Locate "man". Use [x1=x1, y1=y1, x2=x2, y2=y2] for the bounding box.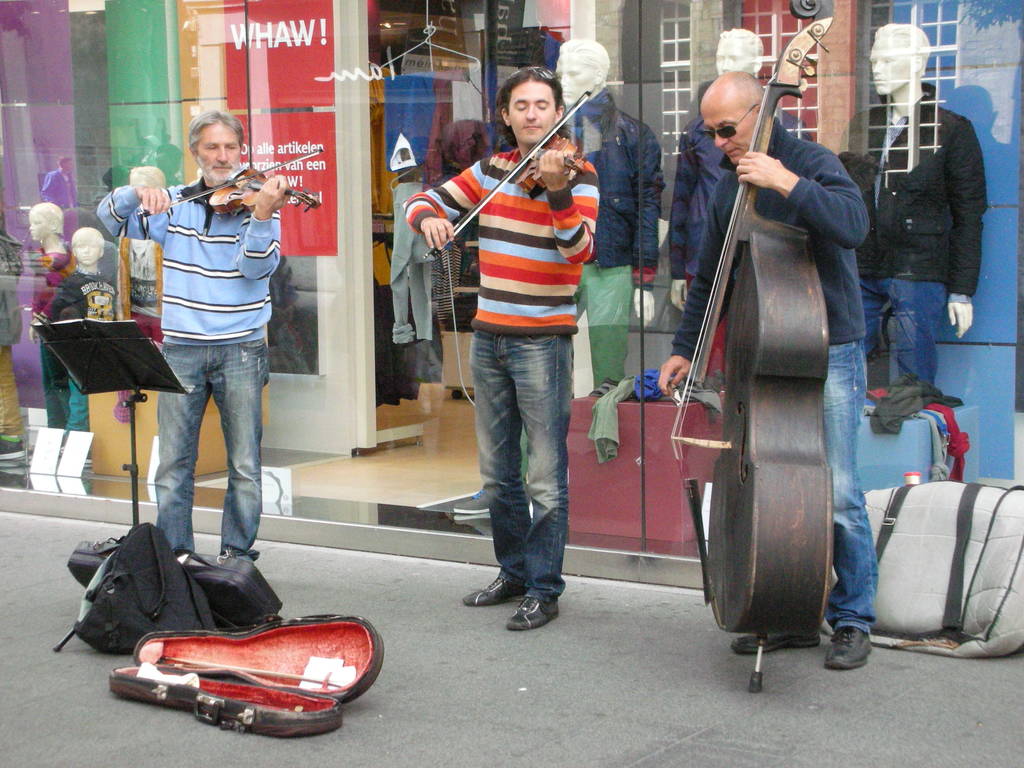
[x1=109, y1=101, x2=301, y2=639].
